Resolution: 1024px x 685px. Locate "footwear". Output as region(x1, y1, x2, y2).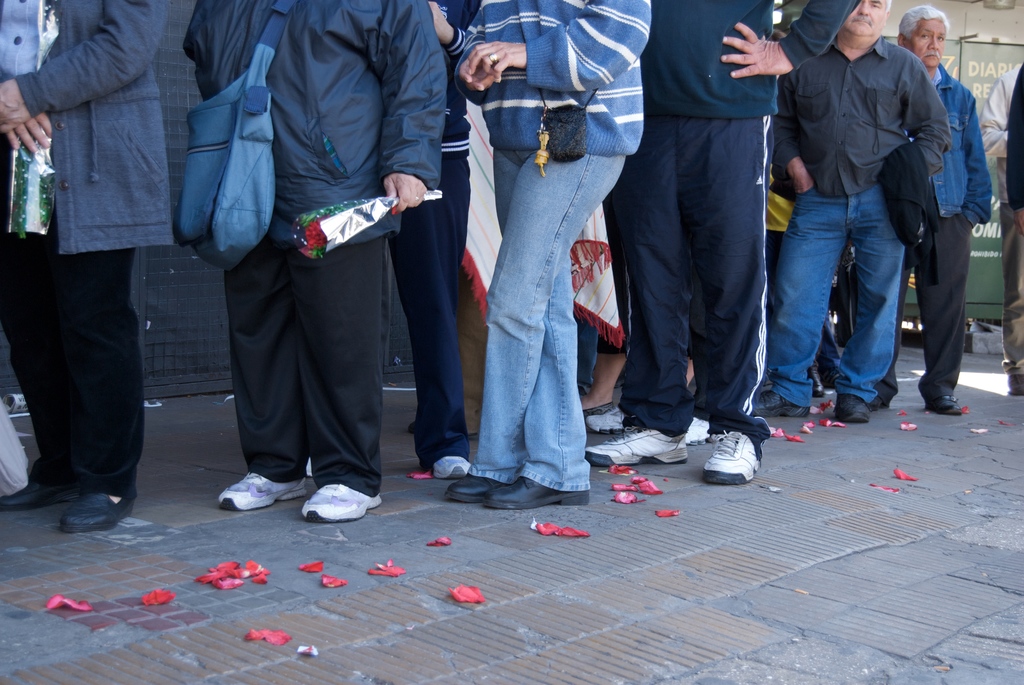
region(433, 452, 471, 477).
